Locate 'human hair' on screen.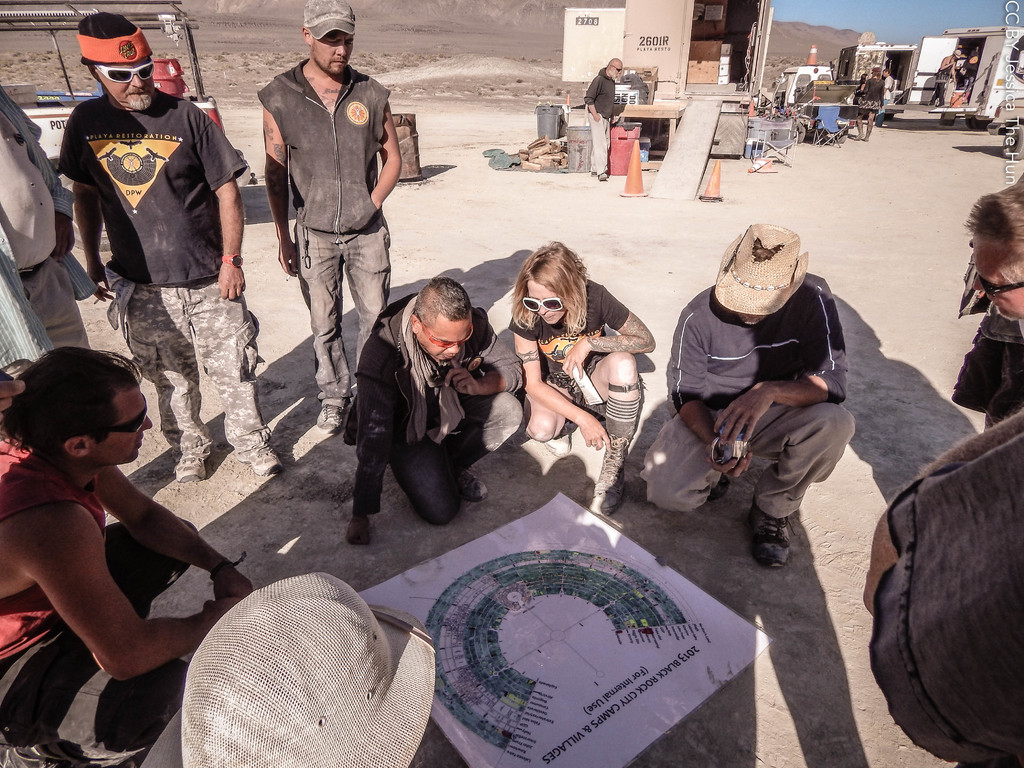
On screen at Rect(8, 341, 141, 464).
